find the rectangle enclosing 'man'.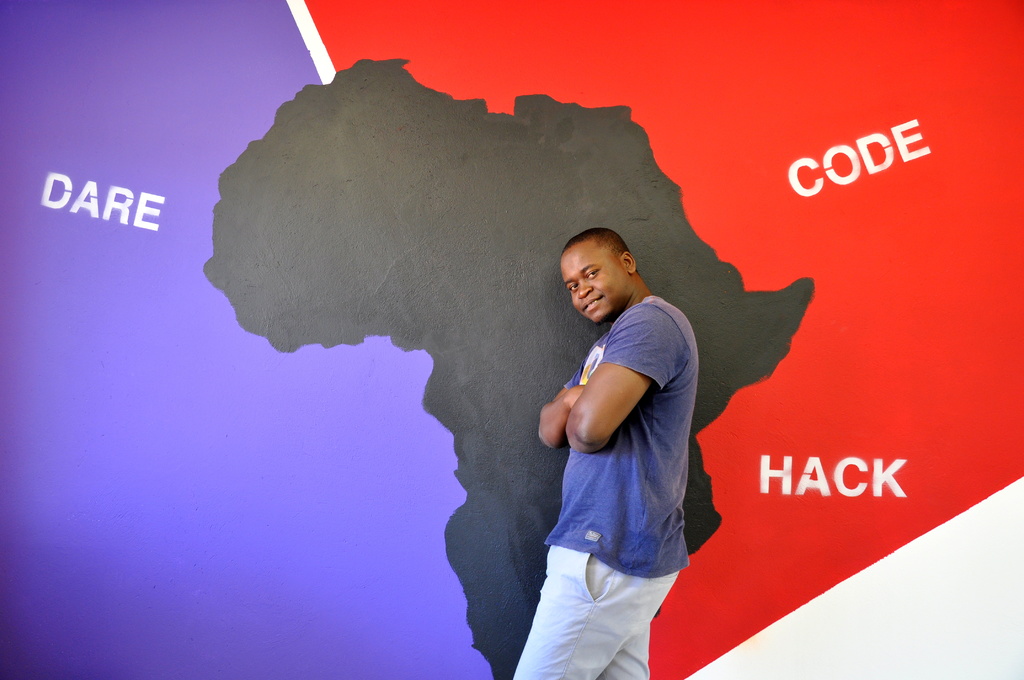
box=[509, 227, 701, 679].
